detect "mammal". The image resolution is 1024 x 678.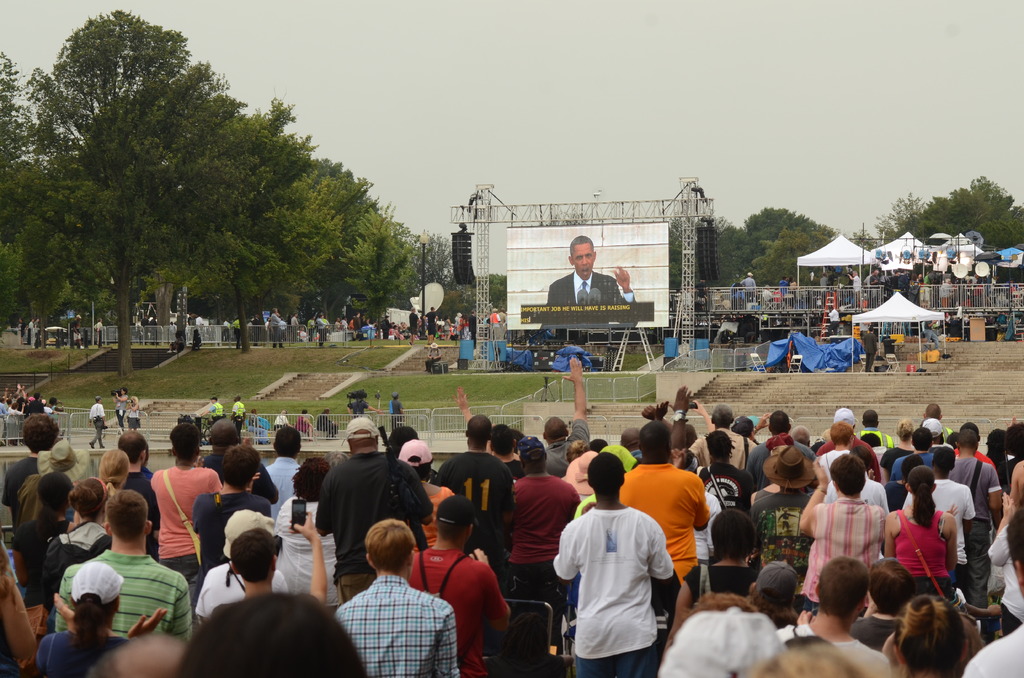
<box>616,416,712,600</box>.
